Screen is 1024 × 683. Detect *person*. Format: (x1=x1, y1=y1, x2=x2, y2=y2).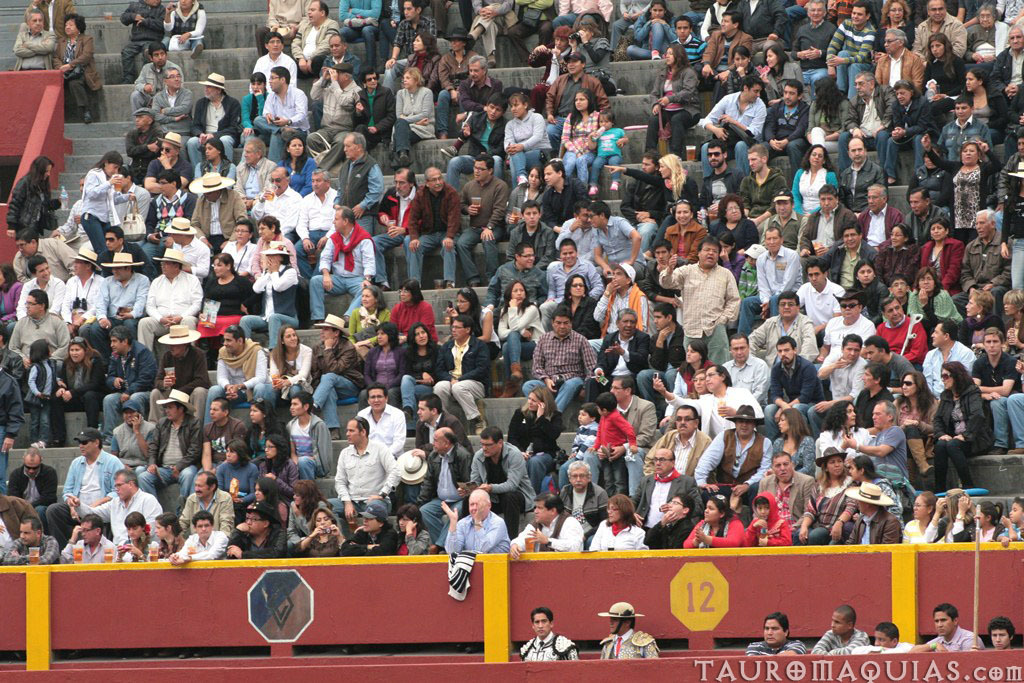
(x1=747, y1=611, x2=807, y2=656).
